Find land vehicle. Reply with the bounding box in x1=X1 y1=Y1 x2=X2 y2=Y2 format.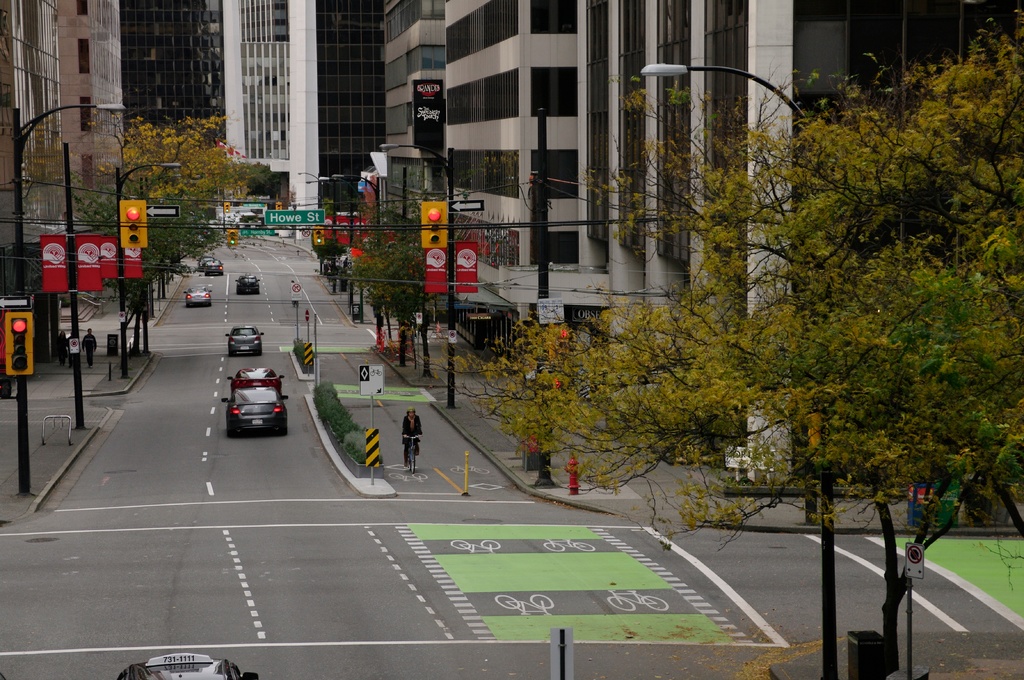
x1=235 y1=274 x2=261 y2=296.
